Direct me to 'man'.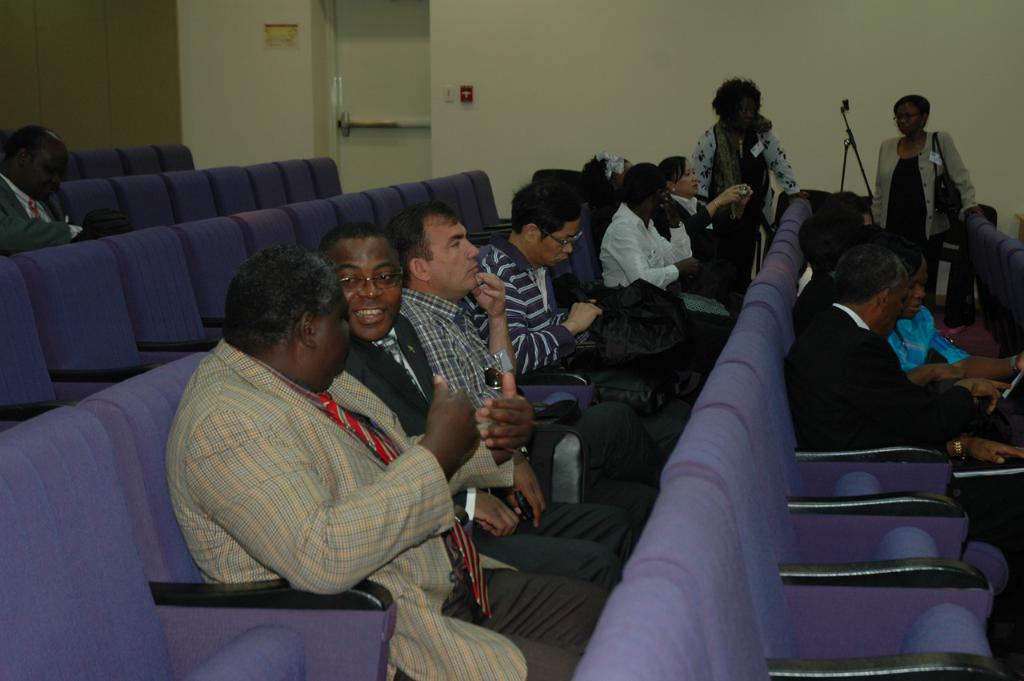
Direction: [287, 220, 637, 602].
